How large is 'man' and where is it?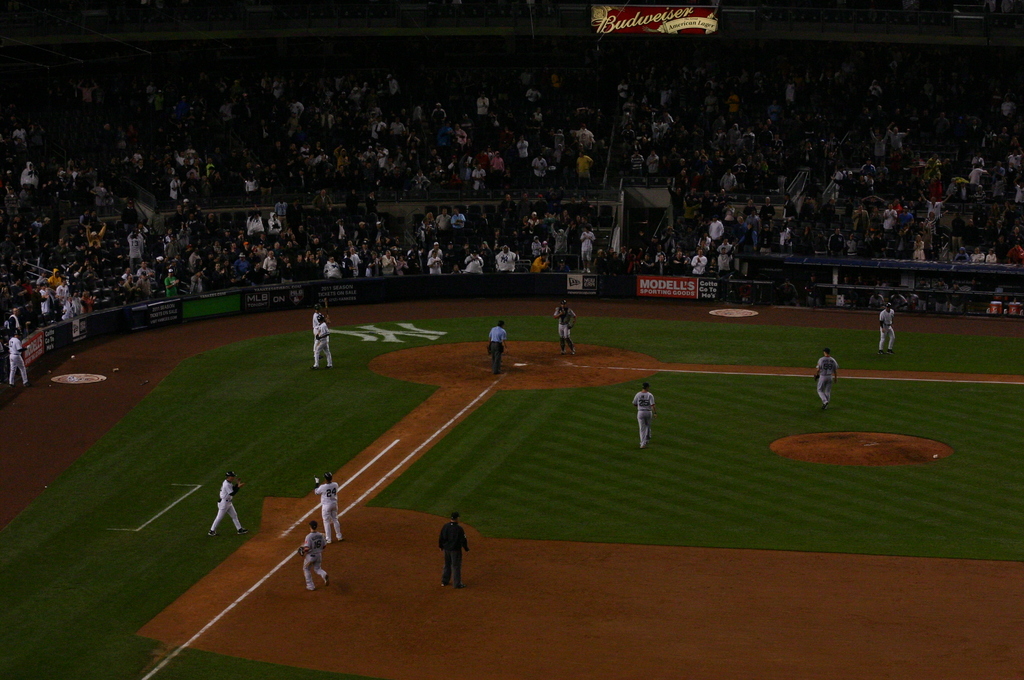
Bounding box: x1=487 y1=321 x2=512 y2=375.
